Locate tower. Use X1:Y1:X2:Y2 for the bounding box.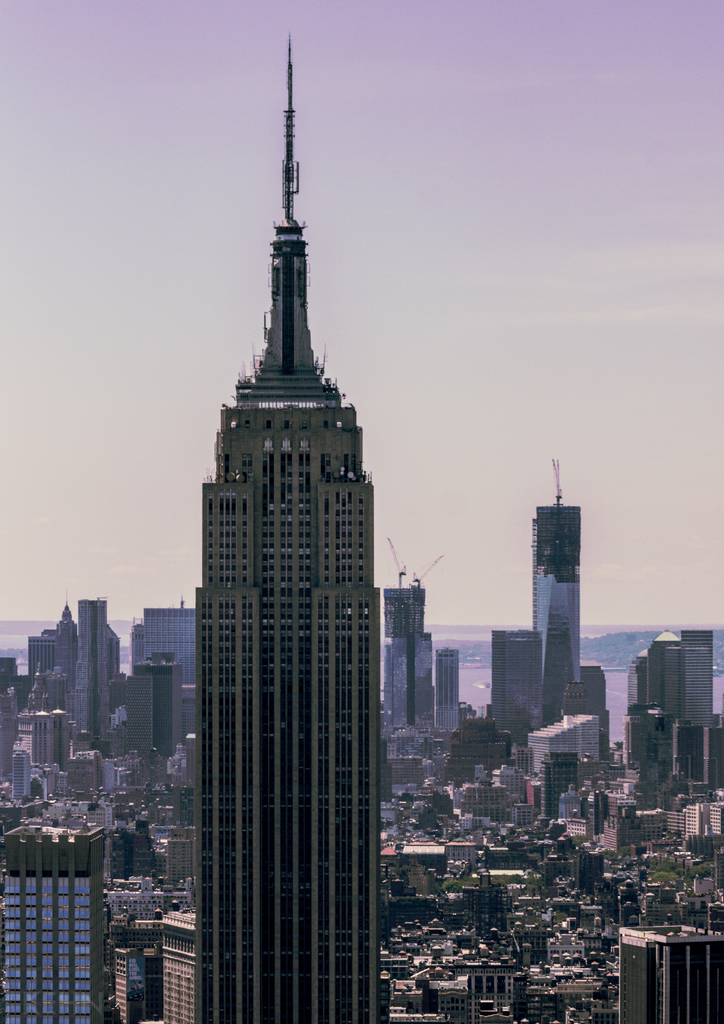
491:631:531:755.
